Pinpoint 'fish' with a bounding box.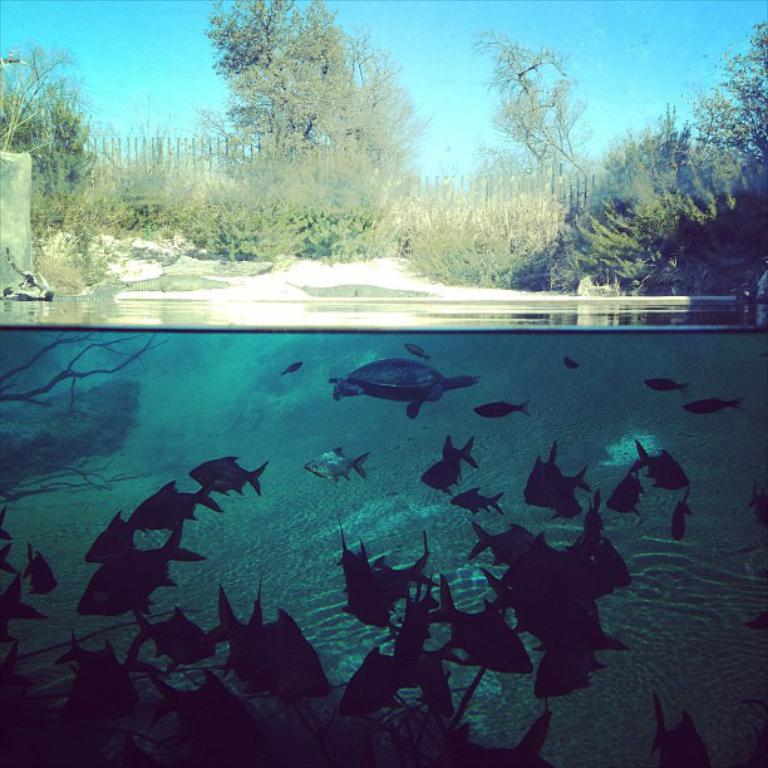
detection(439, 439, 473, 463).
